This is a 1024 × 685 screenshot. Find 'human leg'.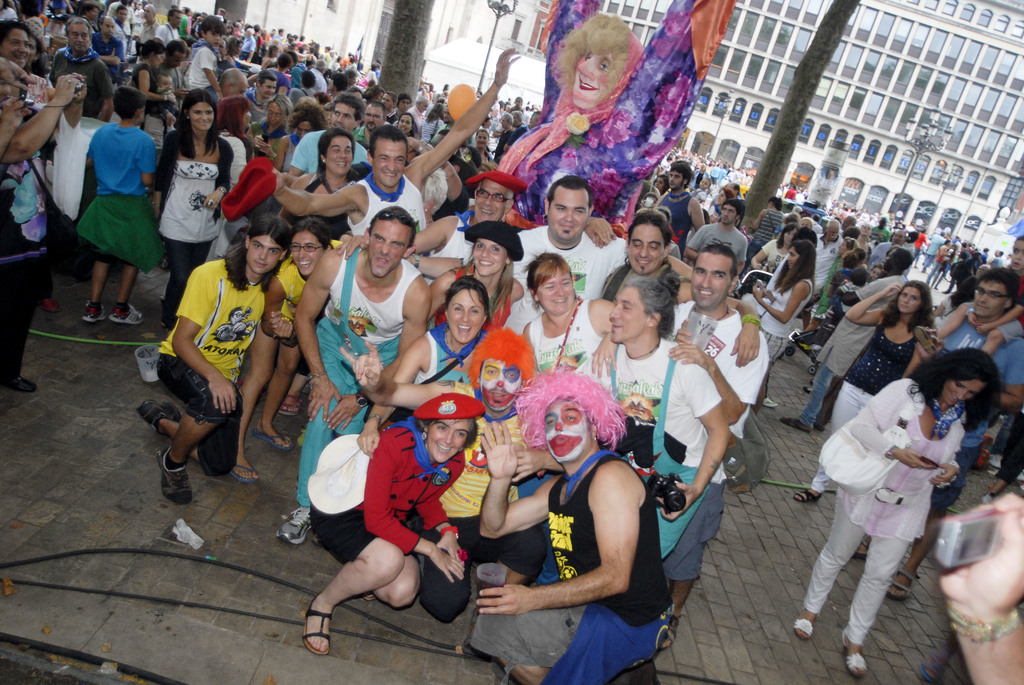
Bounding box: l=81, t=252, r=113, b=323.
